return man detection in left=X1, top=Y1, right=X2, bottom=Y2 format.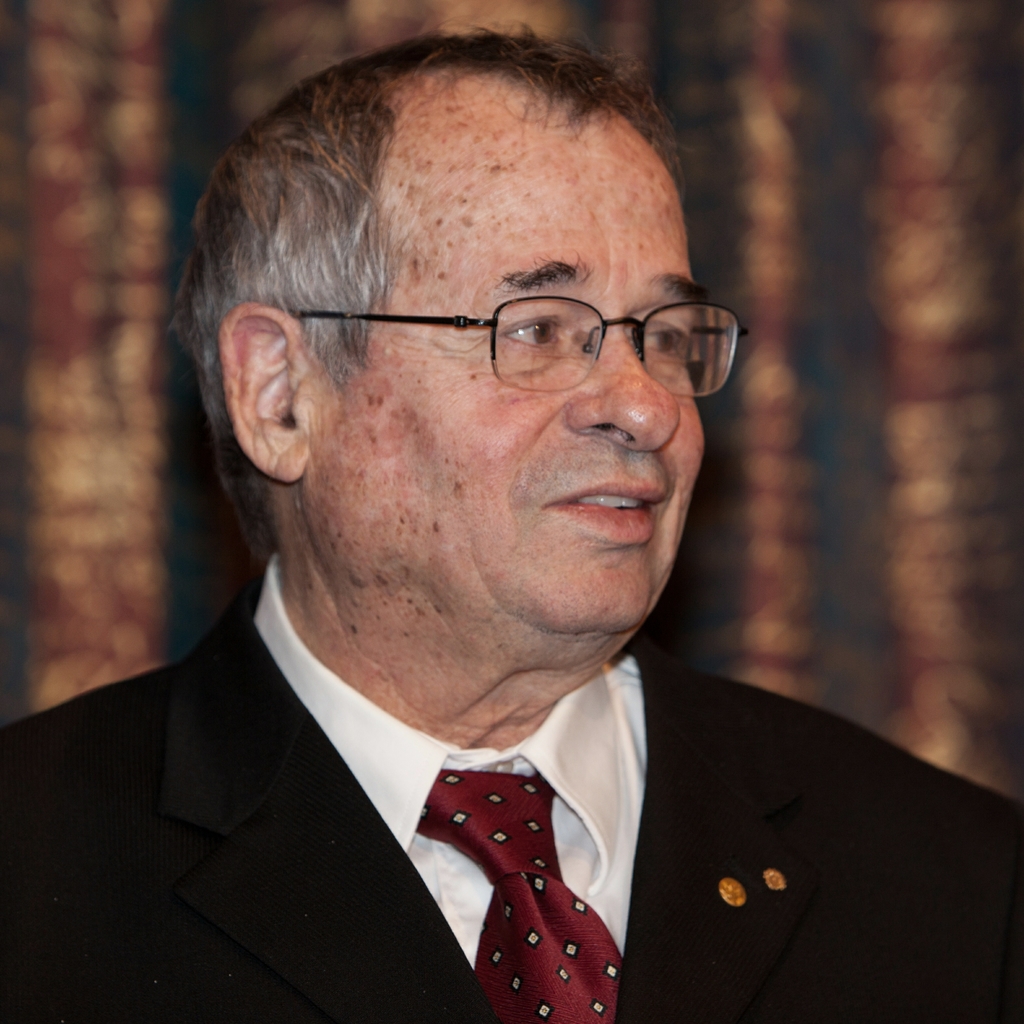
left=0, top=22, right=1023, bottom=1023.
